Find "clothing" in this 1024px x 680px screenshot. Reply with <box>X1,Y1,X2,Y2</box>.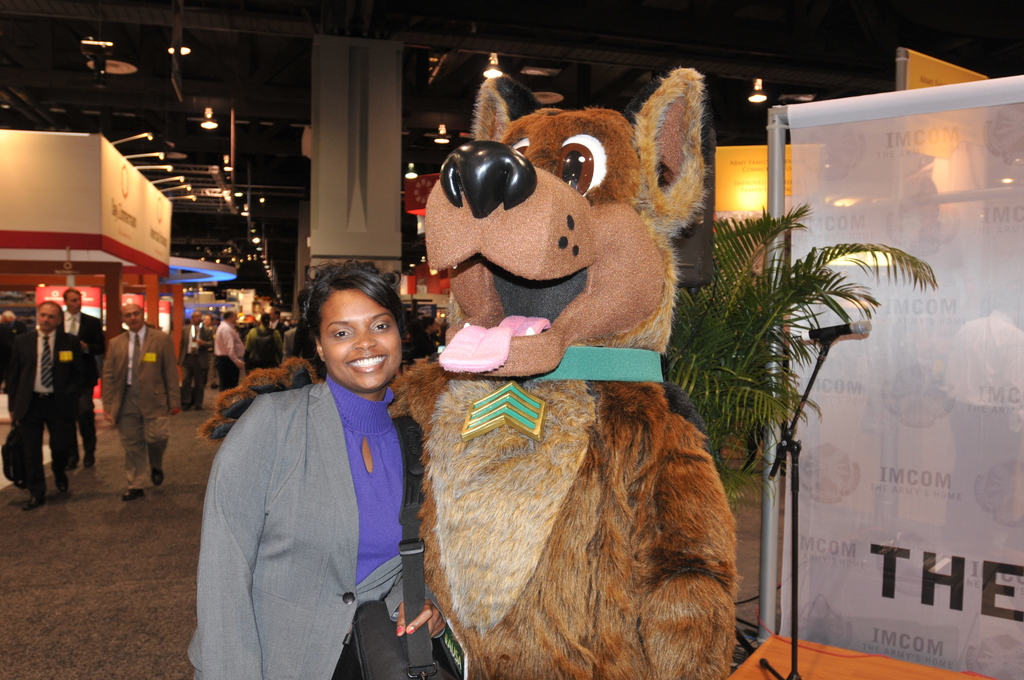
<box>244,330,285,373</box>.
